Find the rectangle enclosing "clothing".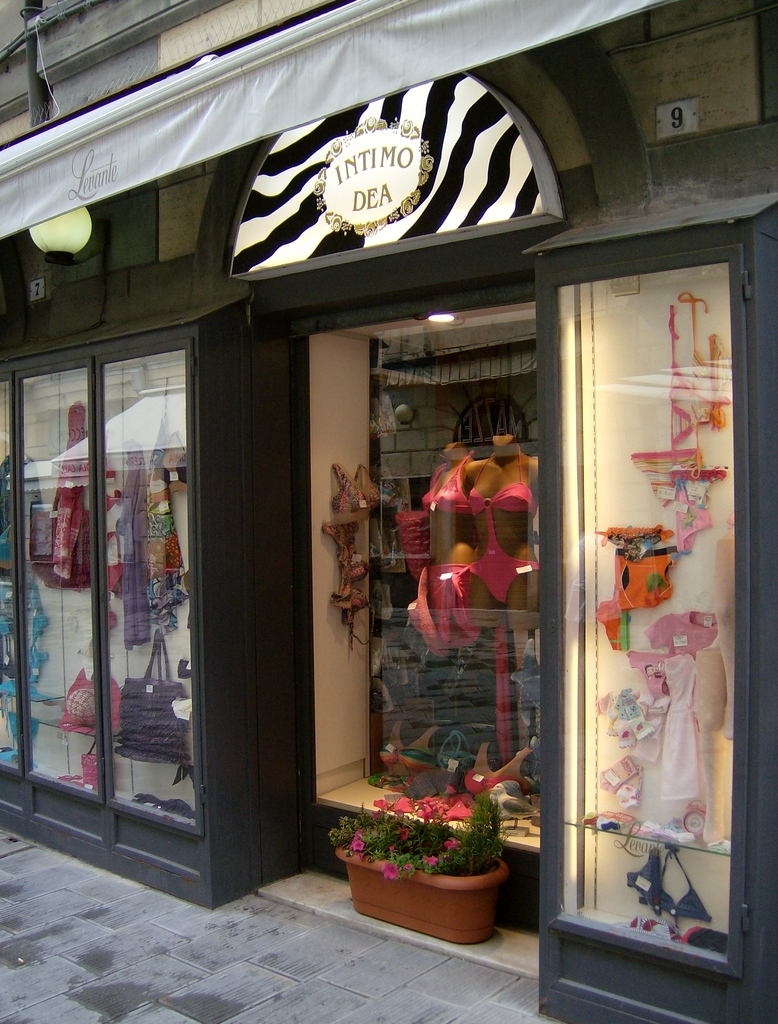
pyautogui.locateOnScreen(463, 767, 525, 799).
